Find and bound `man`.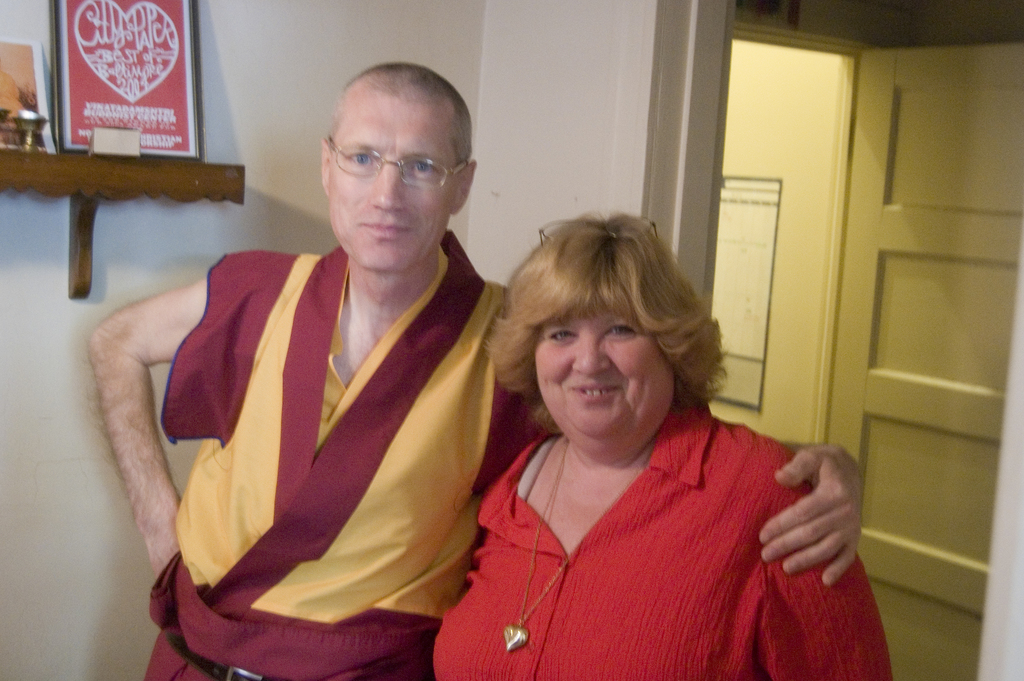
Bound: pyautogui.locateOnScreen(88, 63, 862, 680).
